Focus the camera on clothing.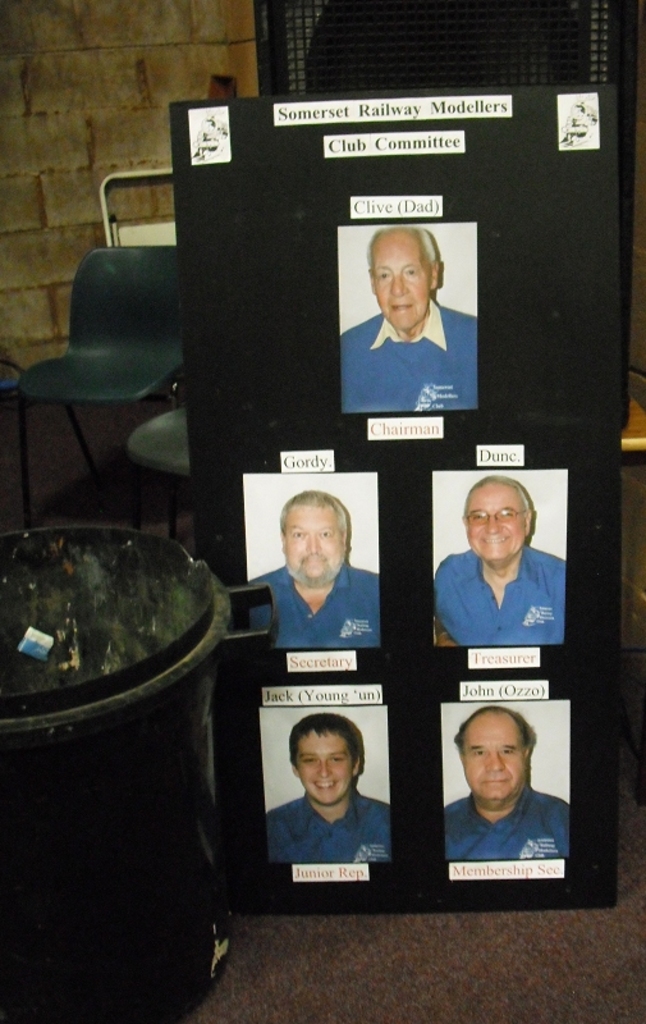
Focus region: [x1=441, y1=544, x2=576, y2=650].
